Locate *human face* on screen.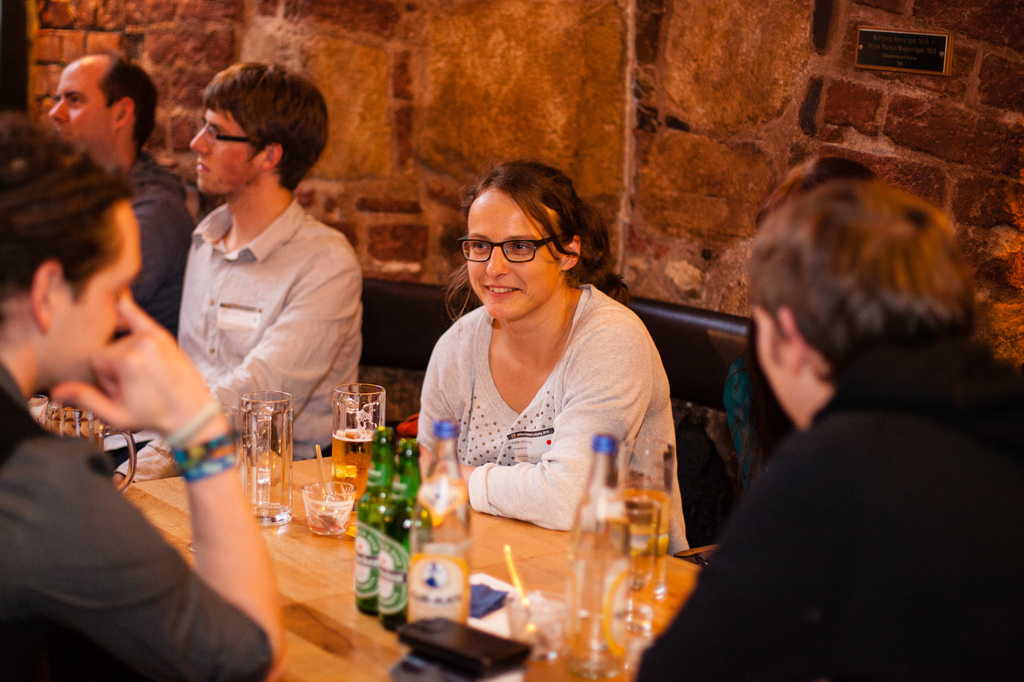
On screen at 47, 201, 143, 395.
